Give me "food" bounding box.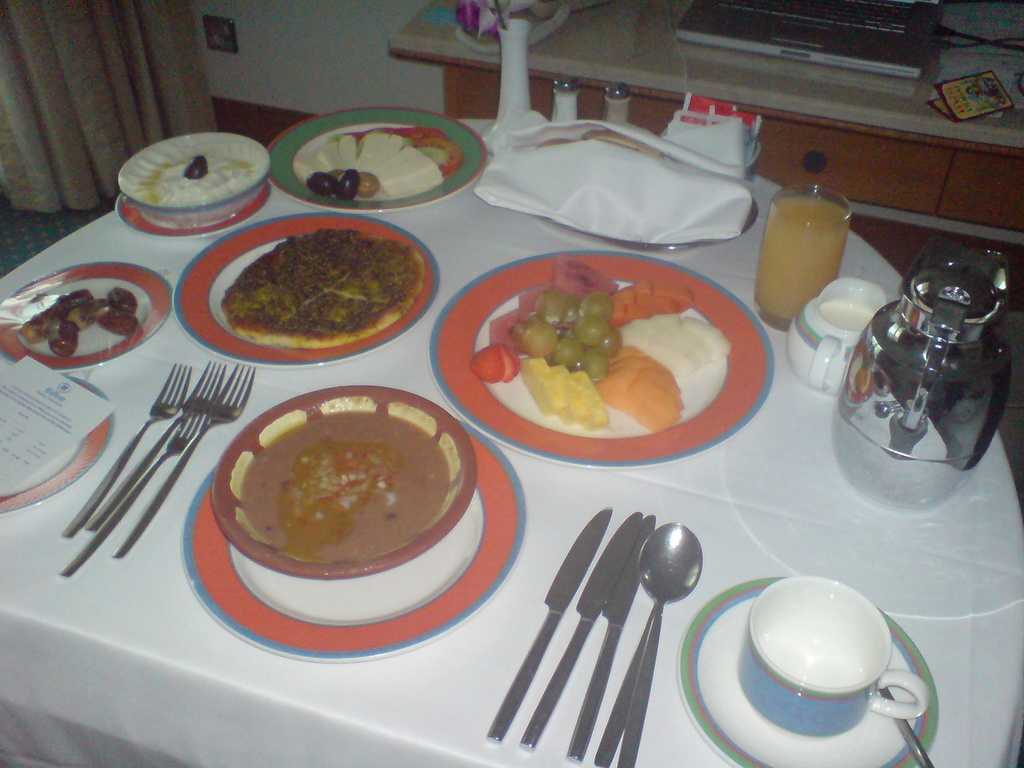
<bbox>220, 227, 426, 349</bbox>.
